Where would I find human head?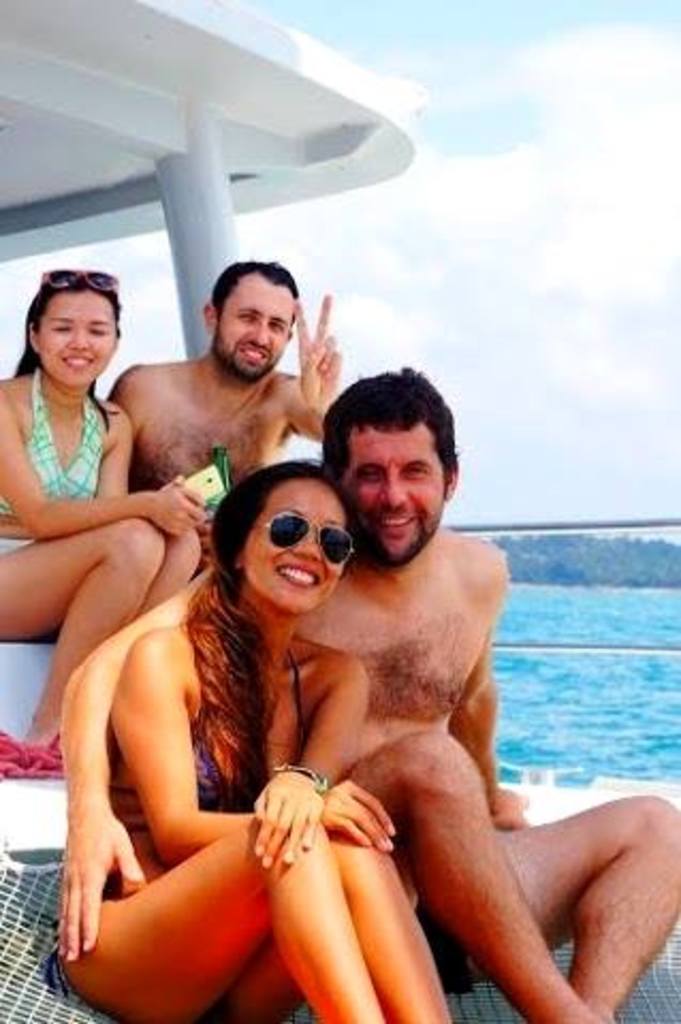
At region(201, 258, 297, 375).
